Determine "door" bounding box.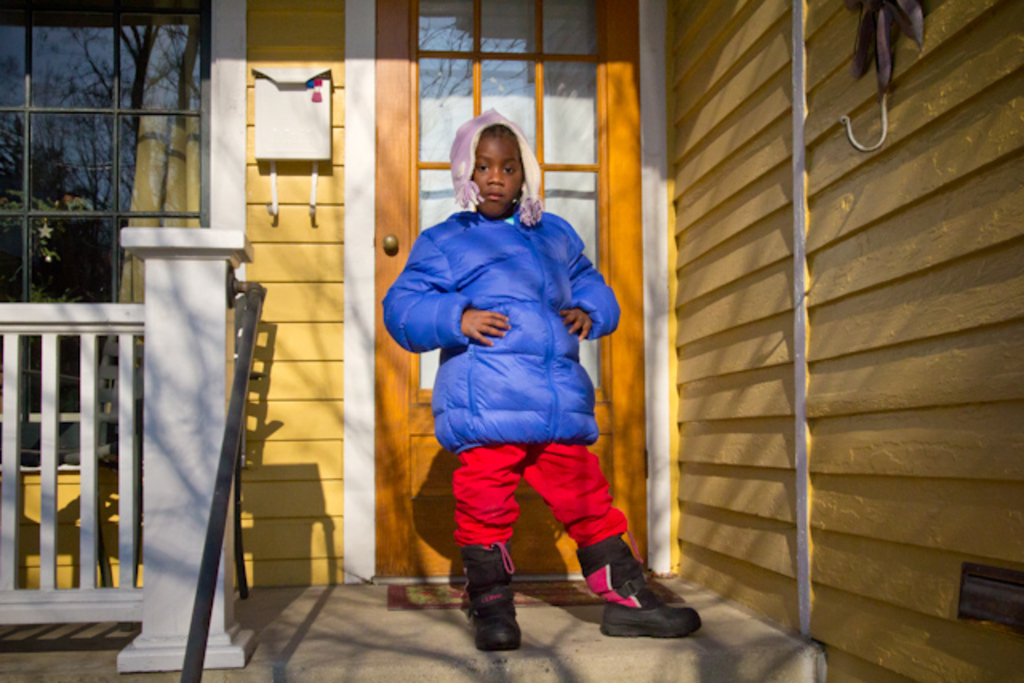
Determined: <box>374,0,645,579</box>.
